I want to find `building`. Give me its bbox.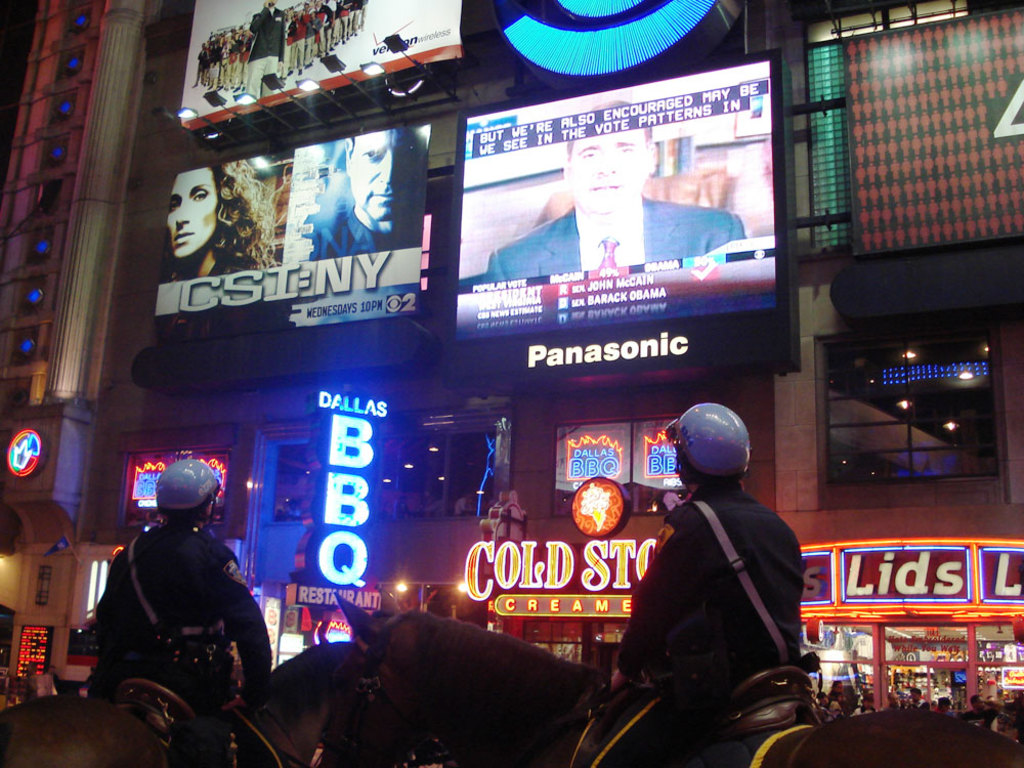
<bbox>76, 0, 1023, 738</bbox>.
